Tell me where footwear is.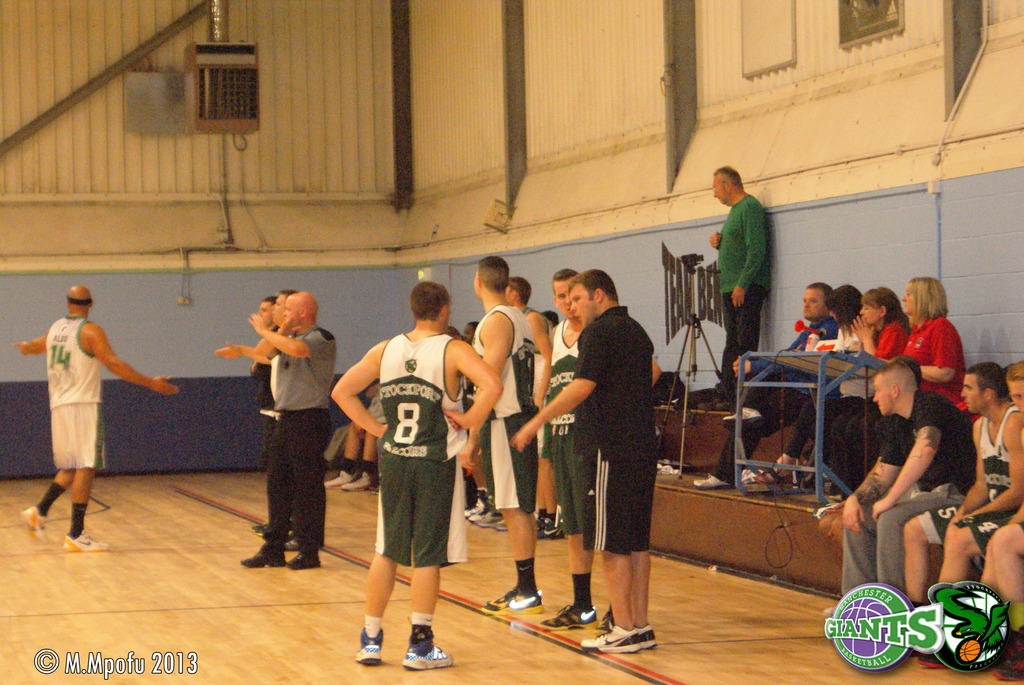
footwear is at [471, 505, 484, 522].
